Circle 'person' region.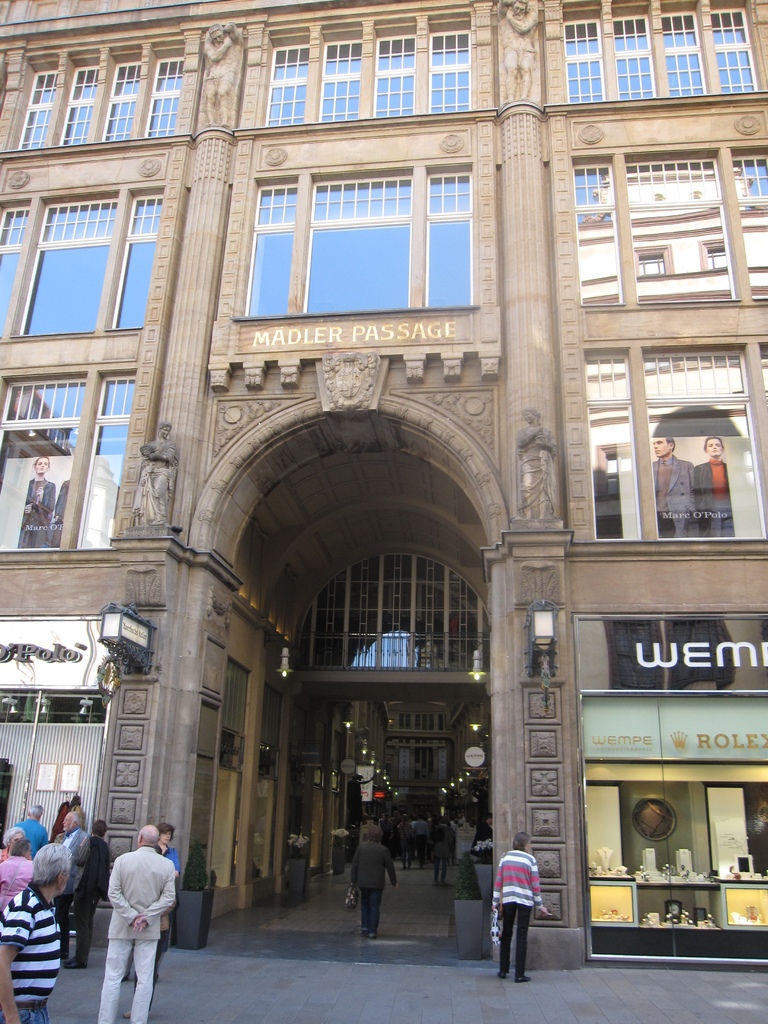
Region: bbox=(394, 812, 413, 870).
